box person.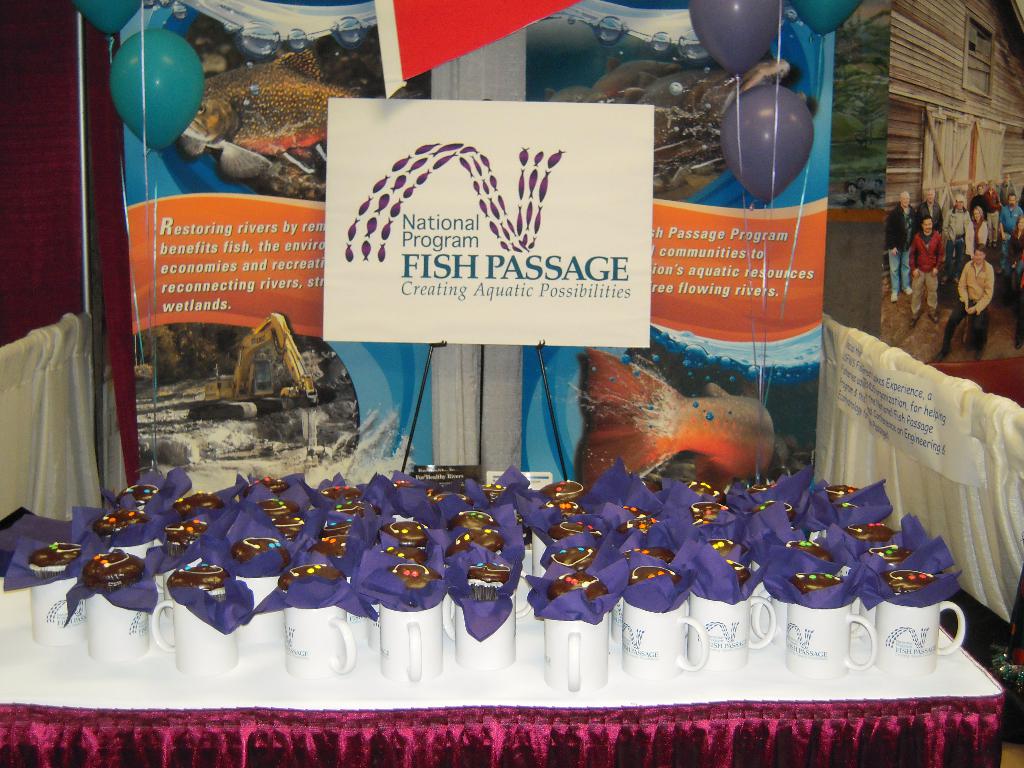
963,202,983,248.
